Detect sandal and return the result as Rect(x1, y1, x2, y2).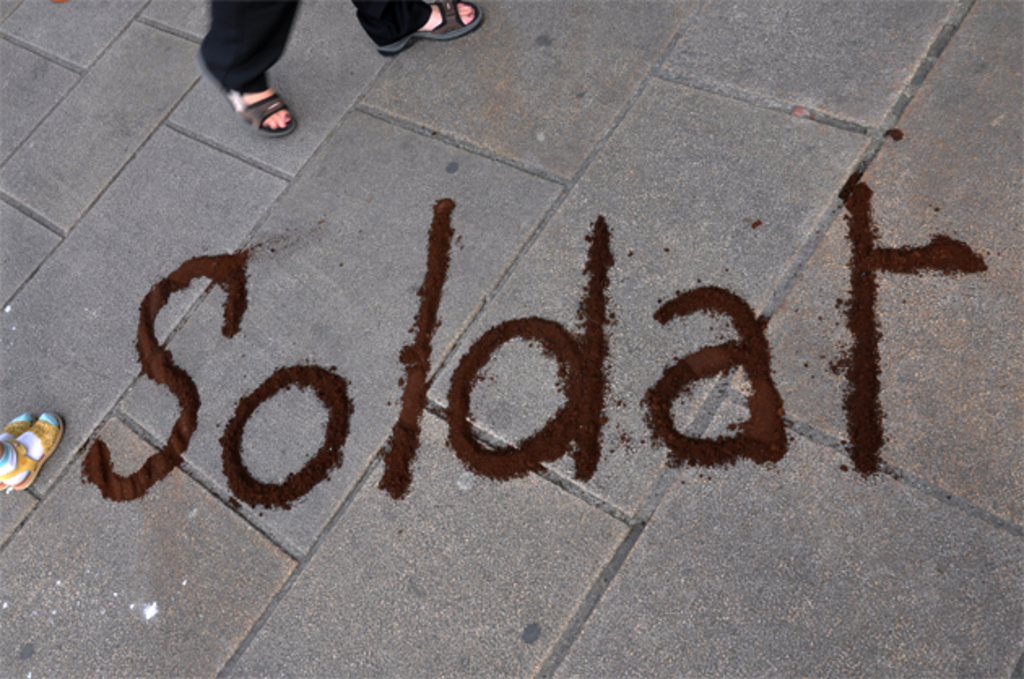
Rect(0, 414, 63, 492).
